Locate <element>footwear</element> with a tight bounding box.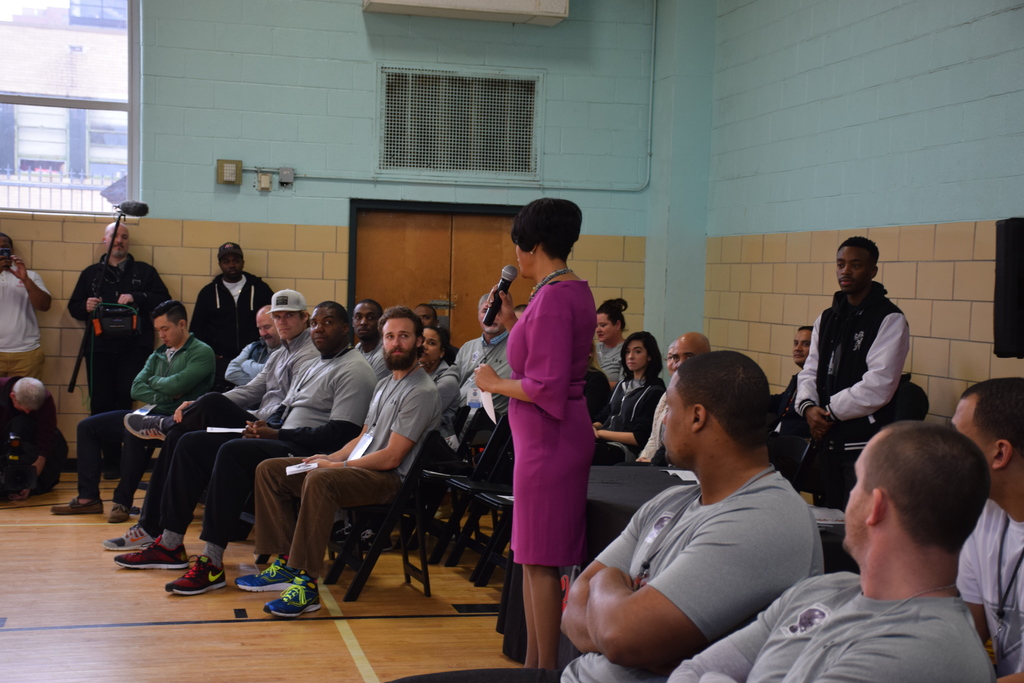
detection(332, 521, 360, 542).
